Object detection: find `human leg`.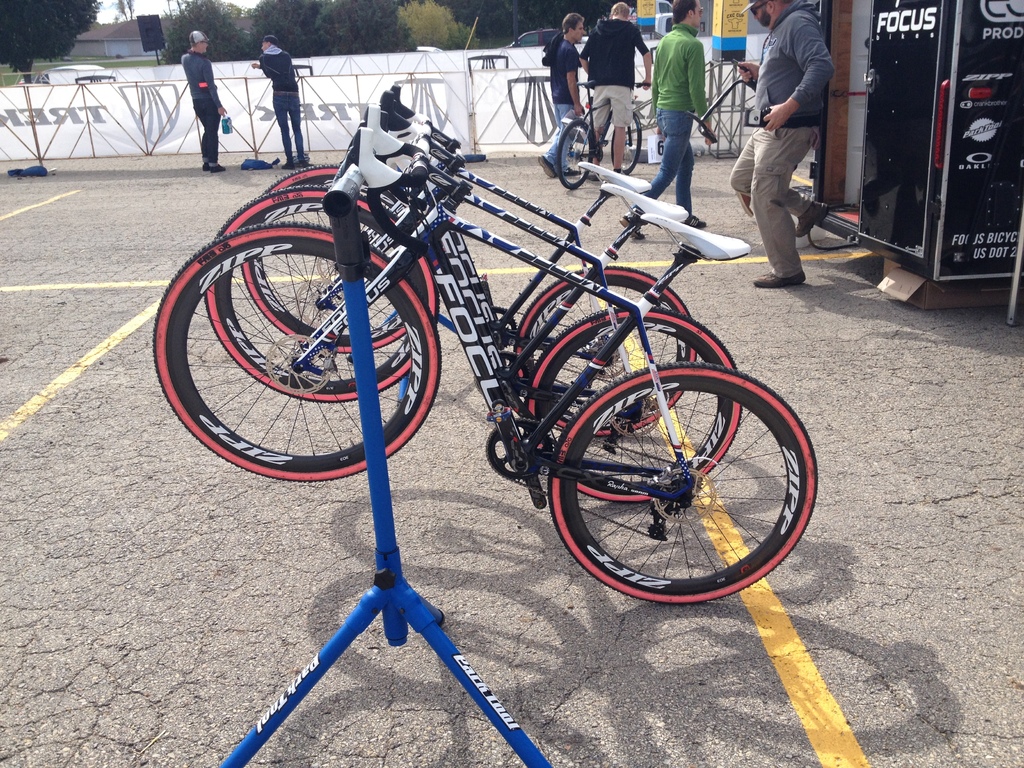
<region>612, 90, 633, 172</region>.
